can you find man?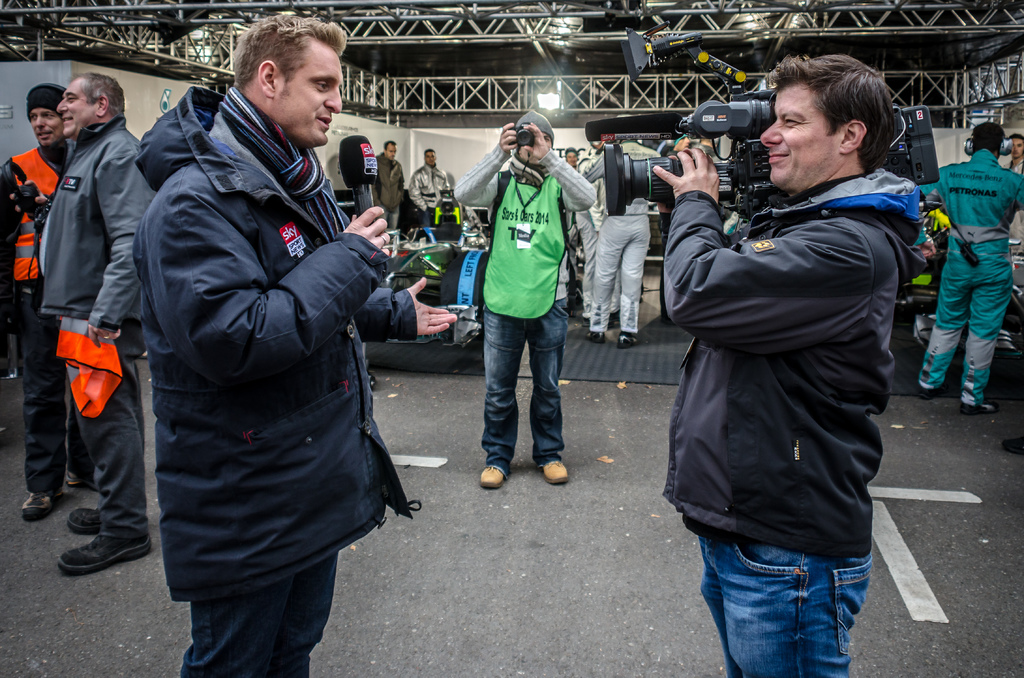
Yes, bounding box: 1002 133 1023 241.
